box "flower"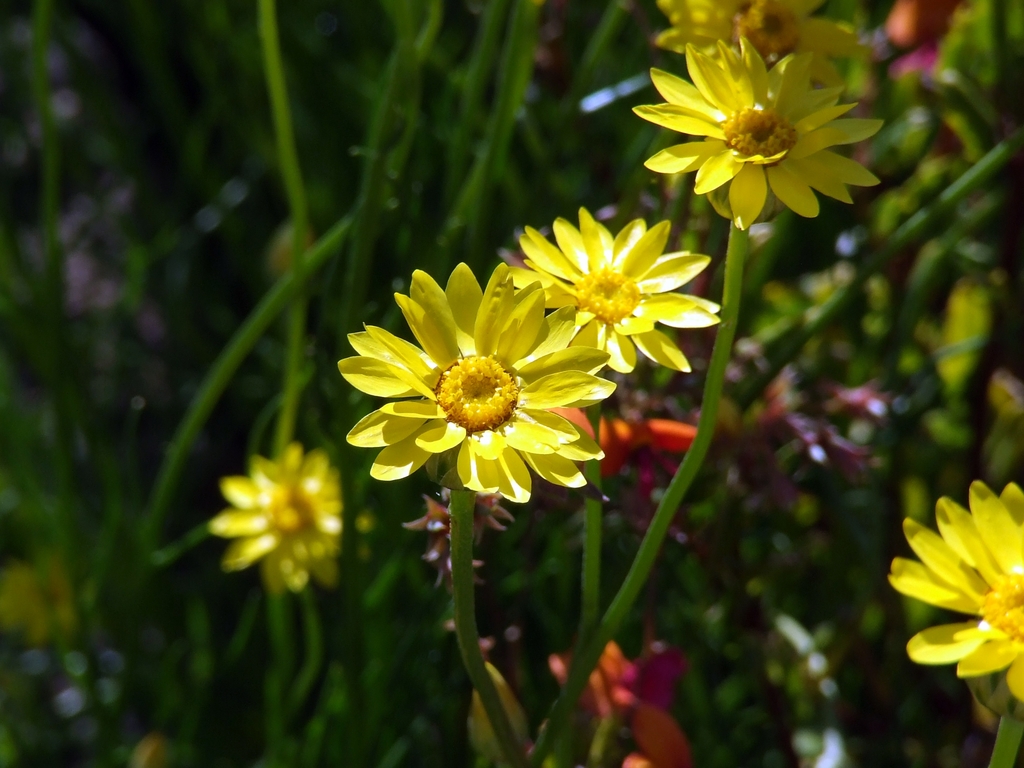
pyautogui.locateOnScreen(520, 201, 721, 380)
